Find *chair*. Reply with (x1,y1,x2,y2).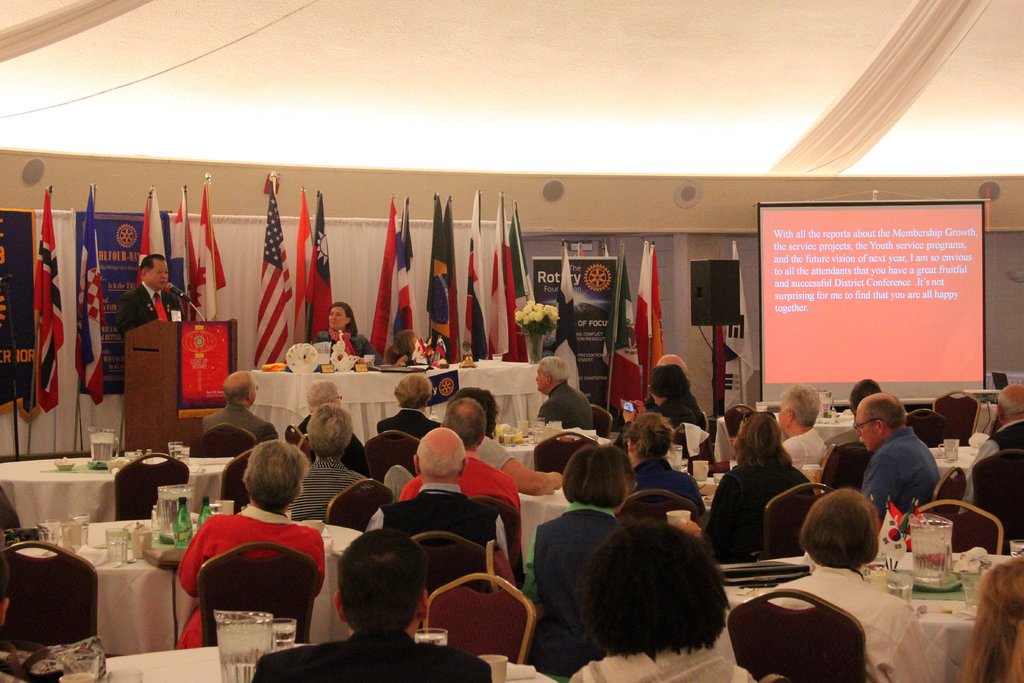
(822,436,868,491).
